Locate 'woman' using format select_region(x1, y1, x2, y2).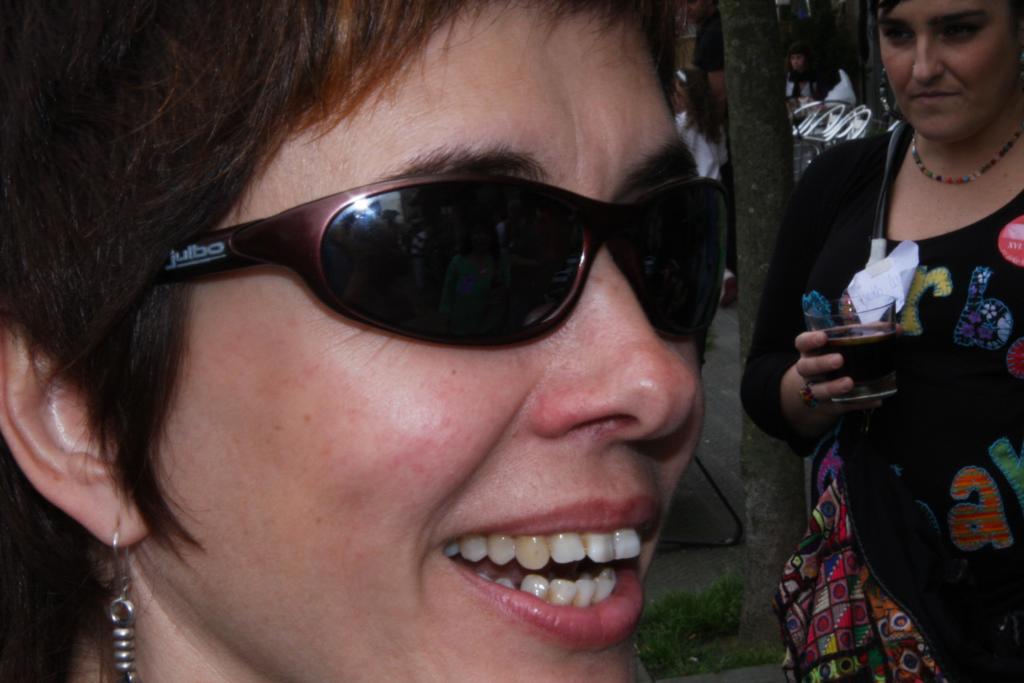
select_region(787, 44, 808, 101).
